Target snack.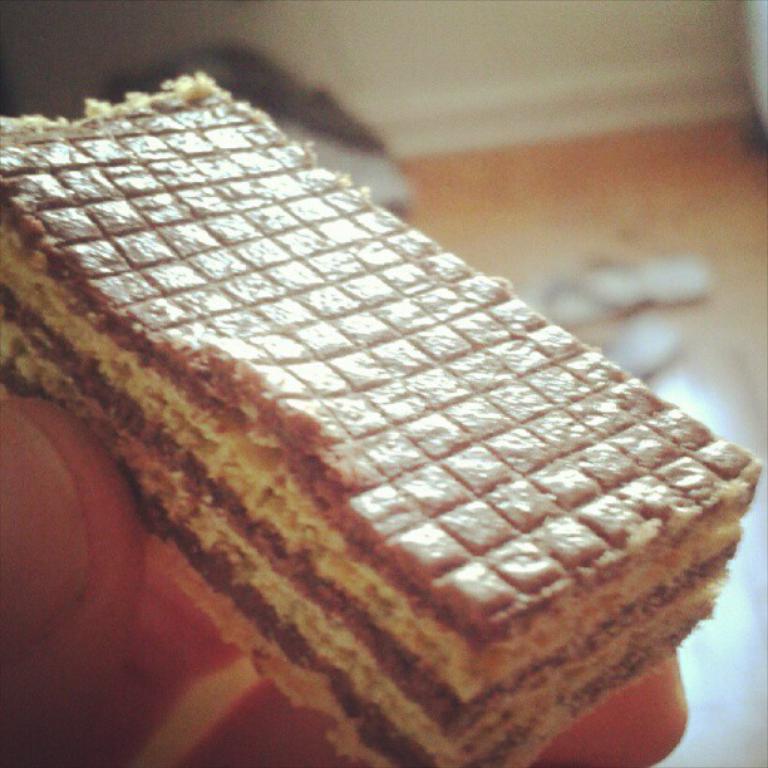
Target region: locate(0, 84, 767, 742).
